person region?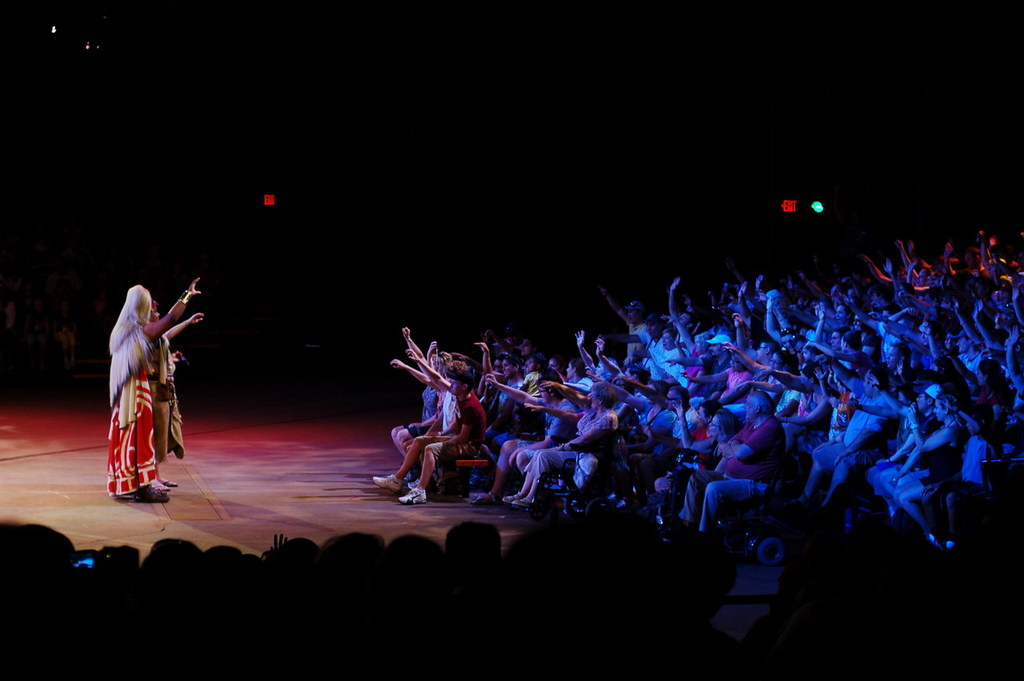
left=99, top=263, right=187, bottom=498
